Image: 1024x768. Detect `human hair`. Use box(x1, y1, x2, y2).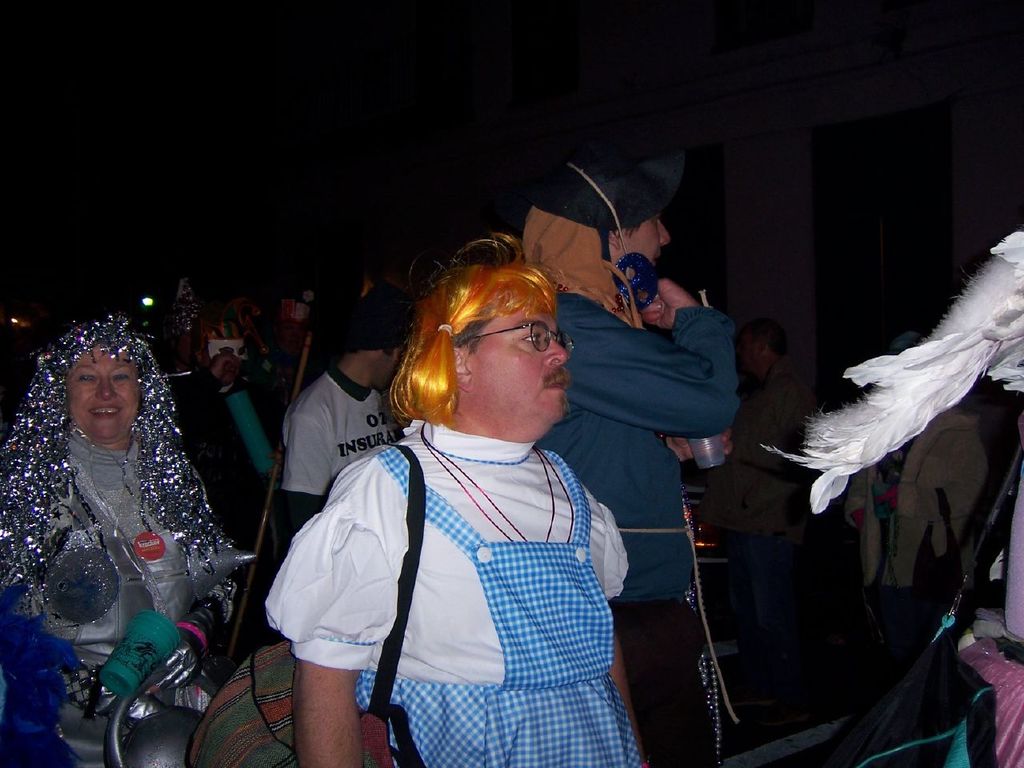
box(388, 250, 570, 432).
